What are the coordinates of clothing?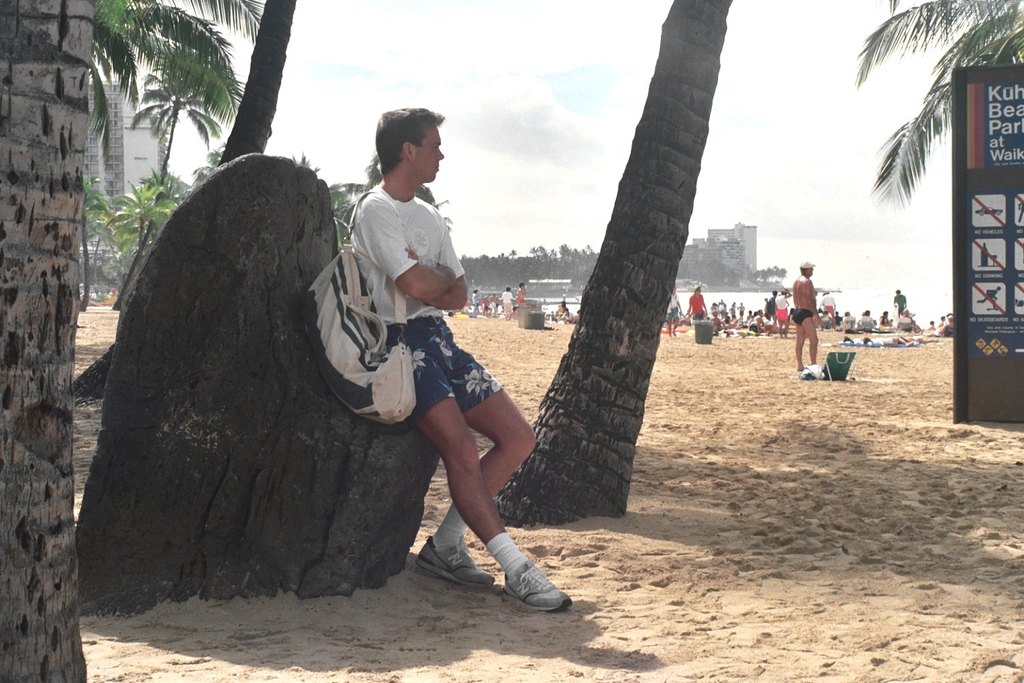
select_region(778, 290, 789, 329).
